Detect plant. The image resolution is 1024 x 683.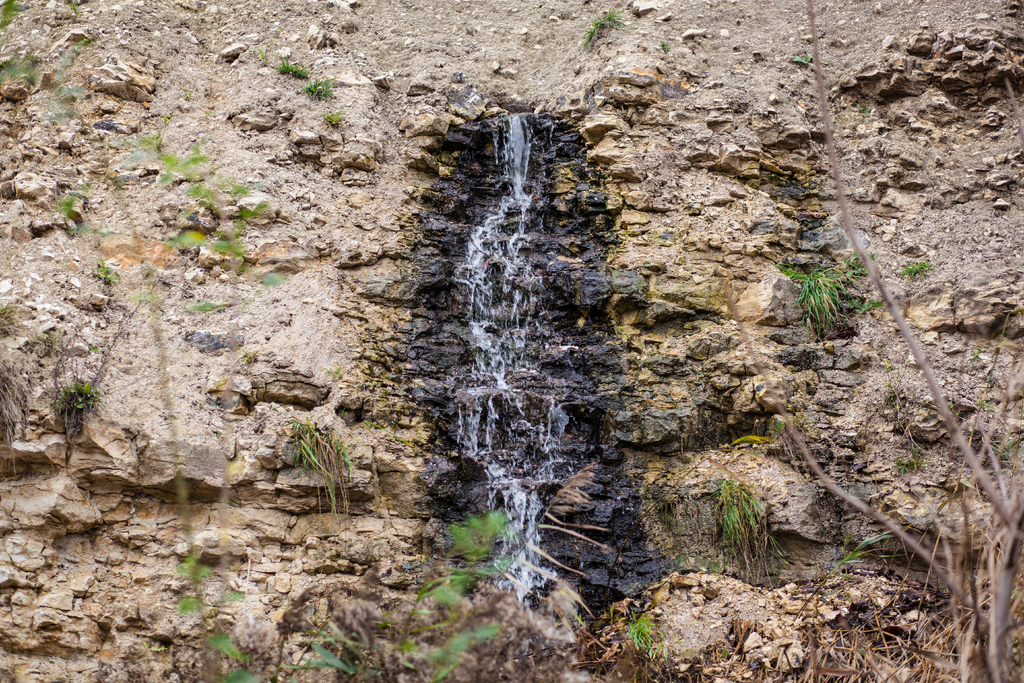
<bbox>783, 268, 843, 329</bbox>.
